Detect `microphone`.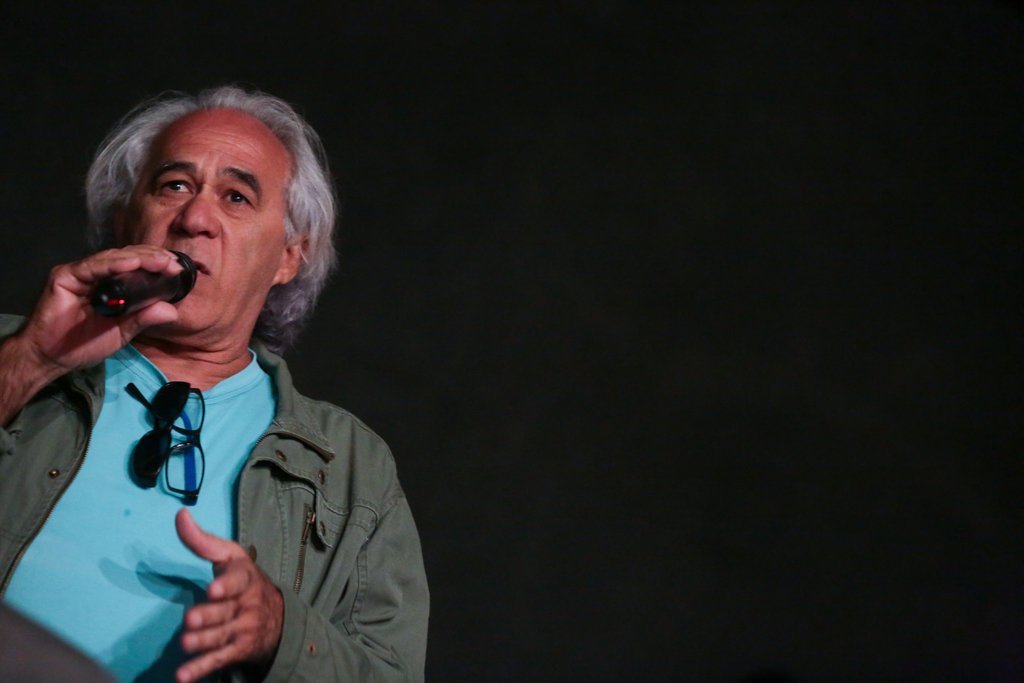
Detected at <region>87, 247, 197, 321</region>.
